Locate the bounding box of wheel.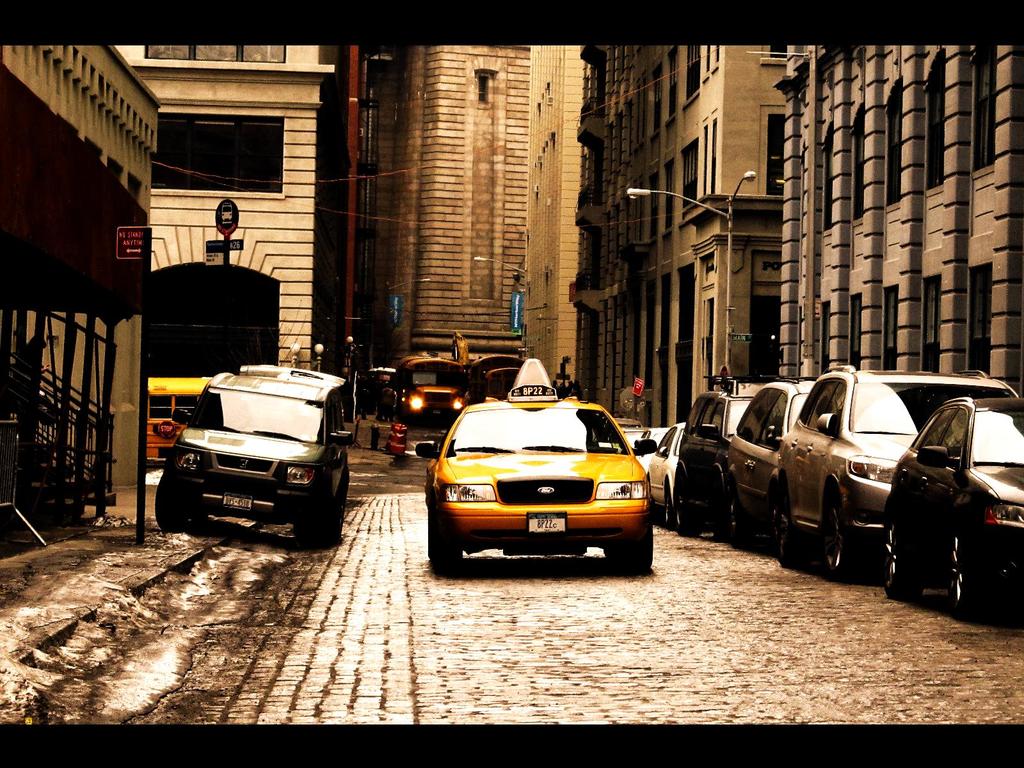
Bounding box: (335,502,345,542).
